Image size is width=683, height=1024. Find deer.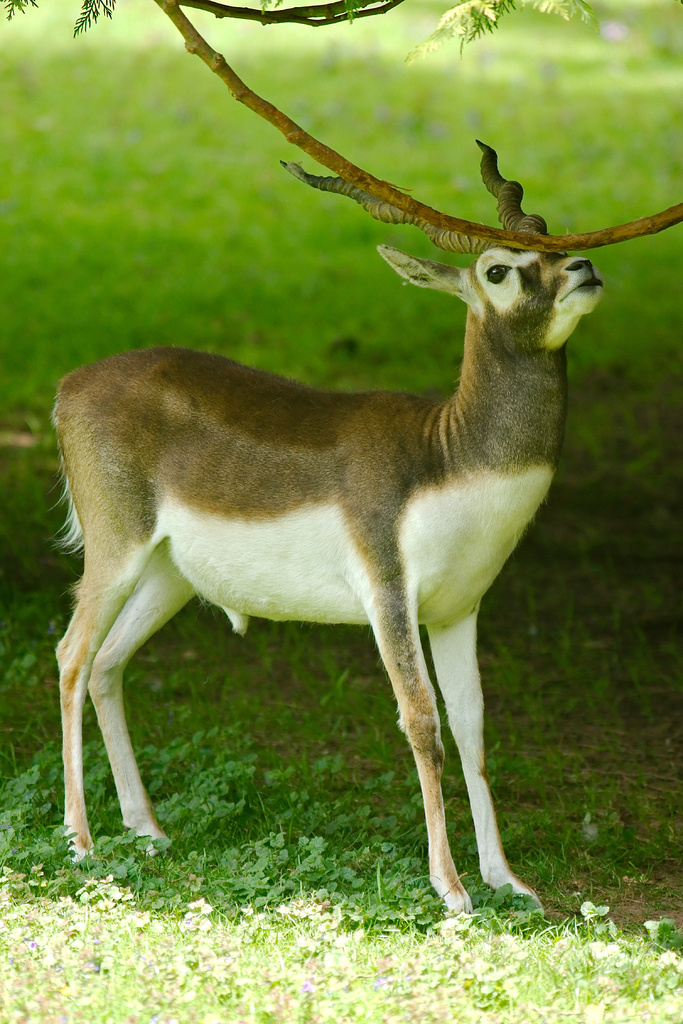
locate(51, 138, 606, 929).
